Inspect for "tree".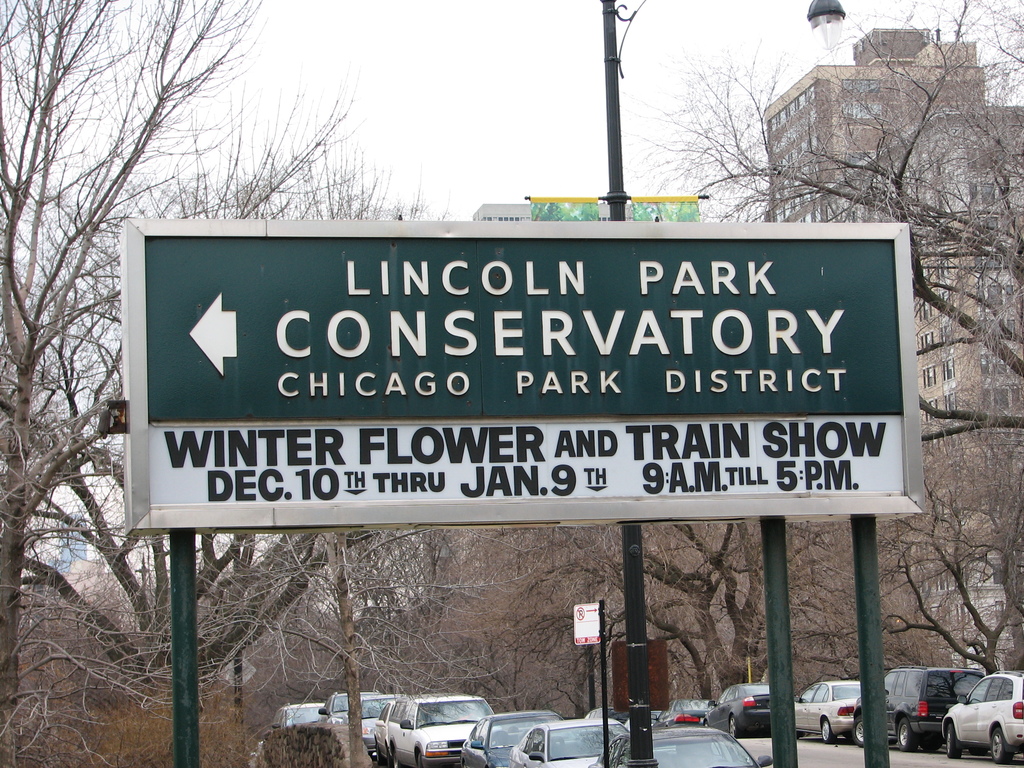
Inspection: 764:514:938:715.
